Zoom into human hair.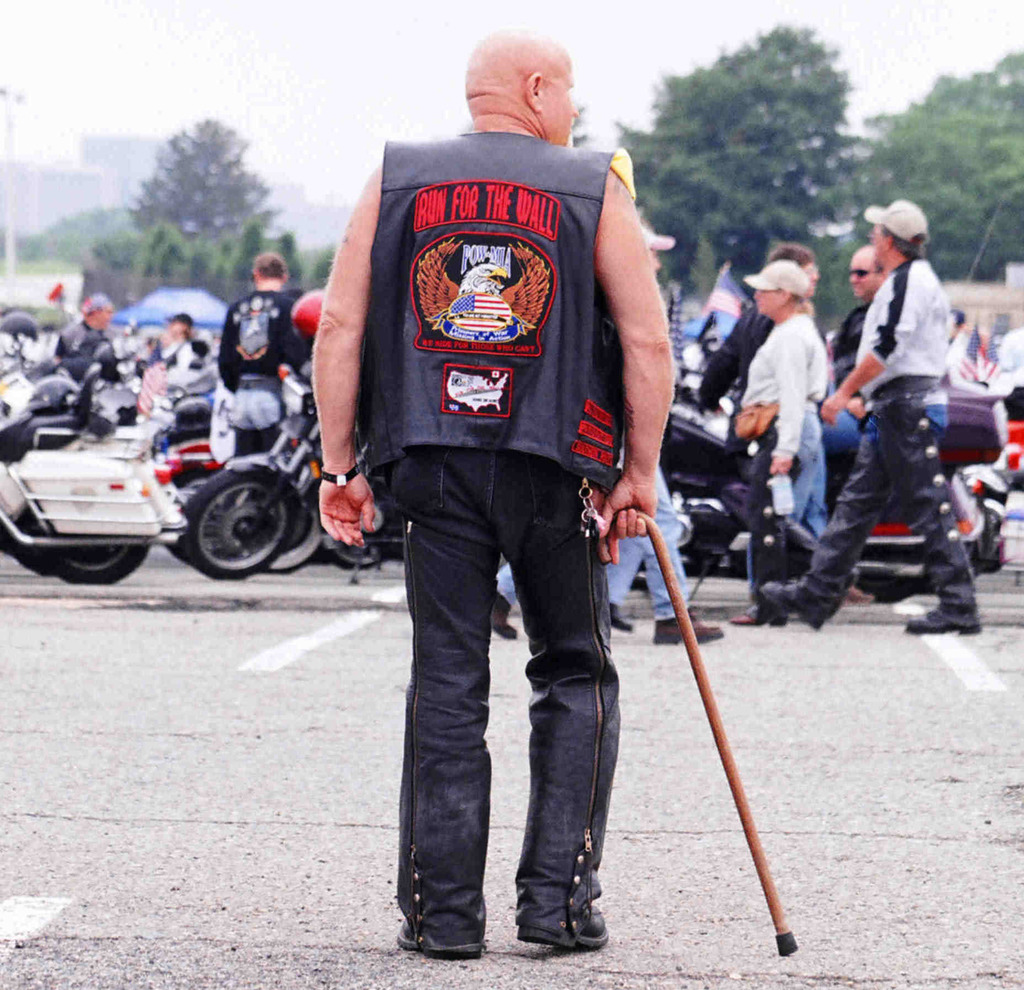
Zoom target: 787 284 803 310.
